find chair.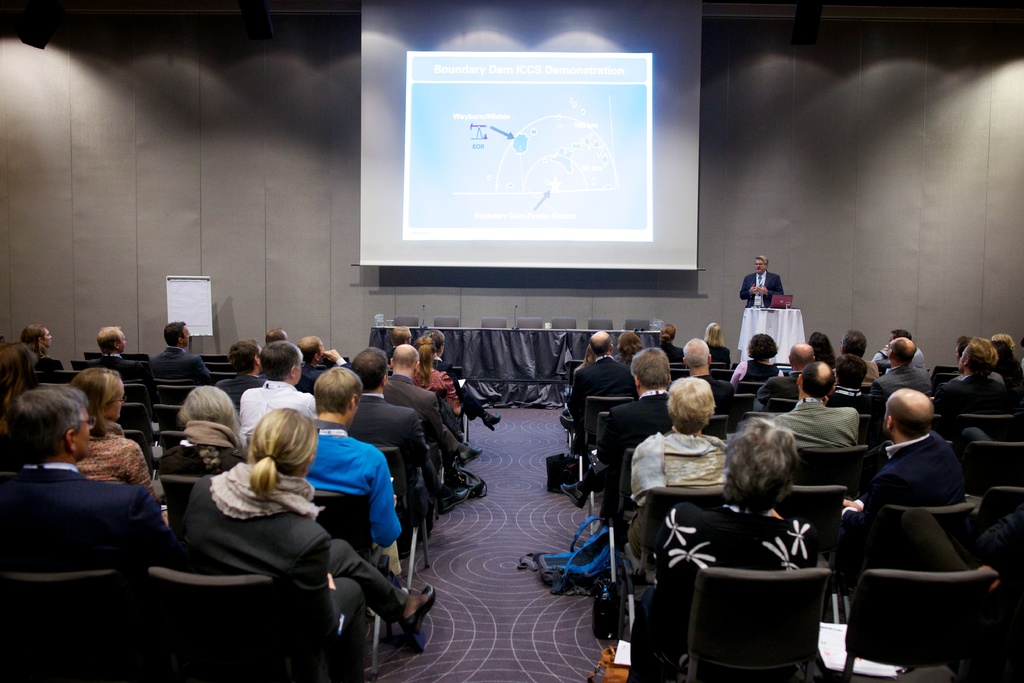
box(554, 315, 581, 331).
